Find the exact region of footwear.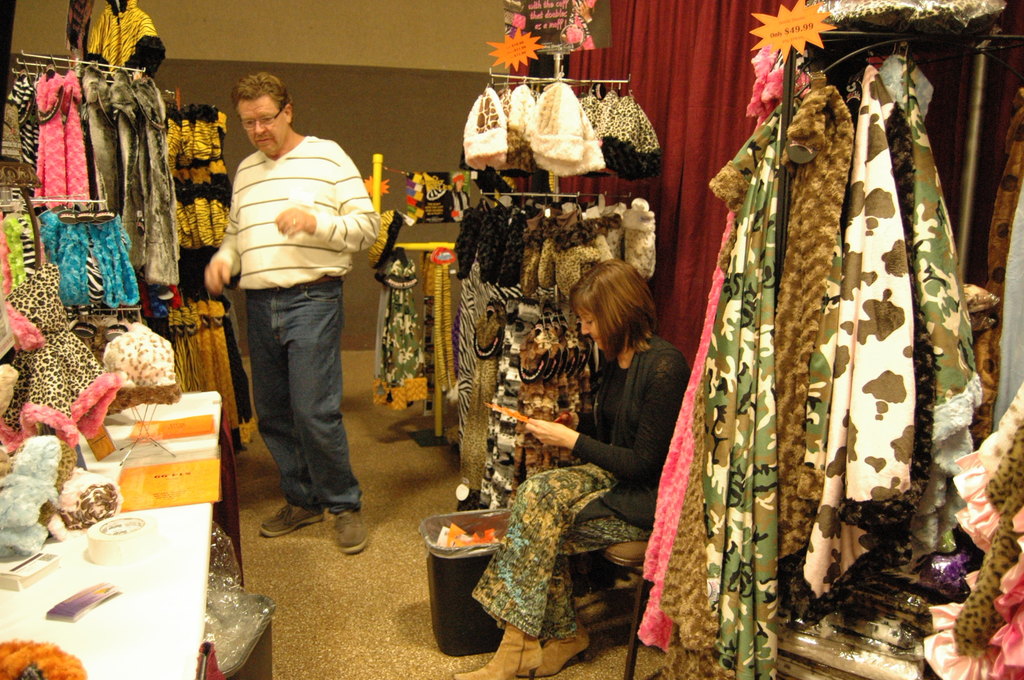
Exact region: x1=333 y1=509 x2=370 y2=556.
